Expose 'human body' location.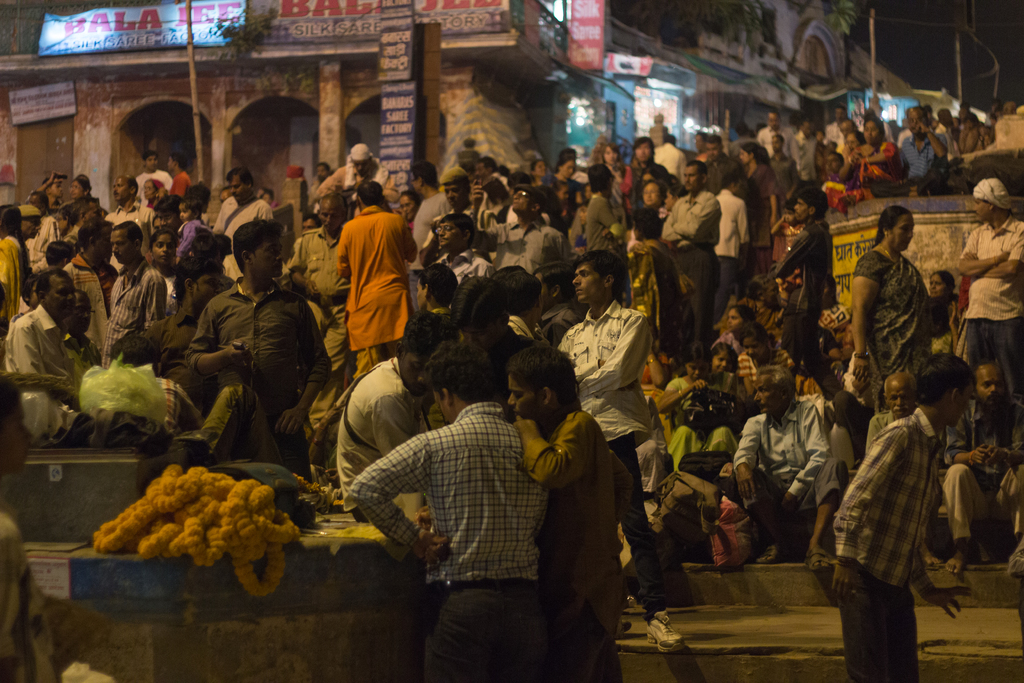
Exposed at {"x1": 648, "y1": 135, "x2": 688, "y2": 183}.
